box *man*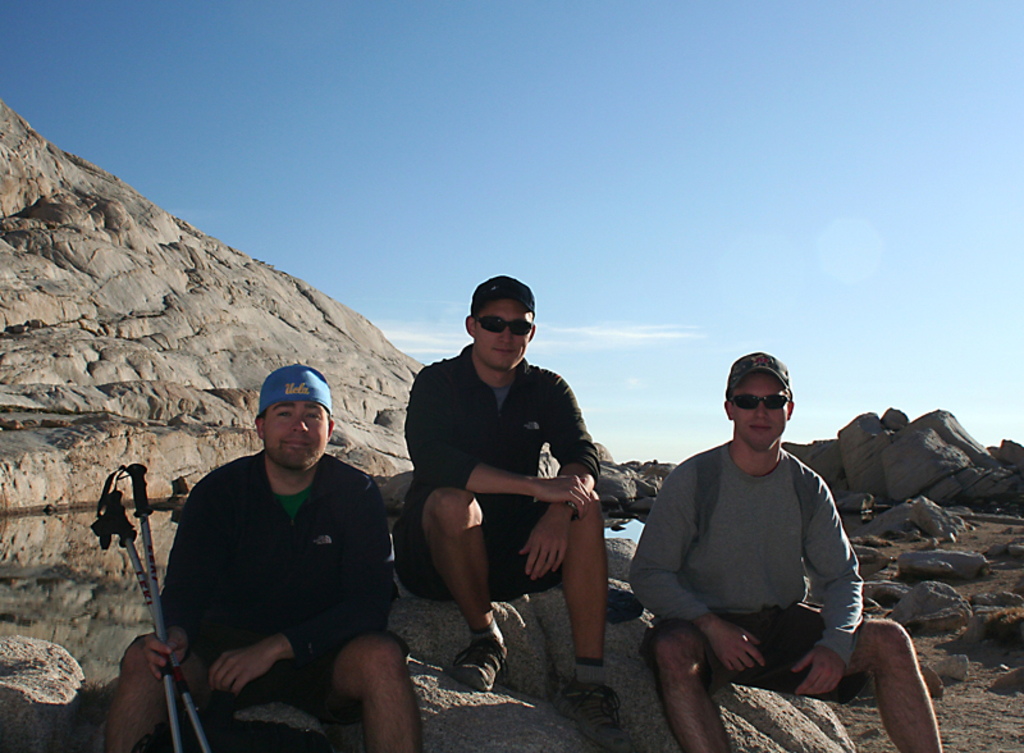
locate(92, 364, 431, 752)
